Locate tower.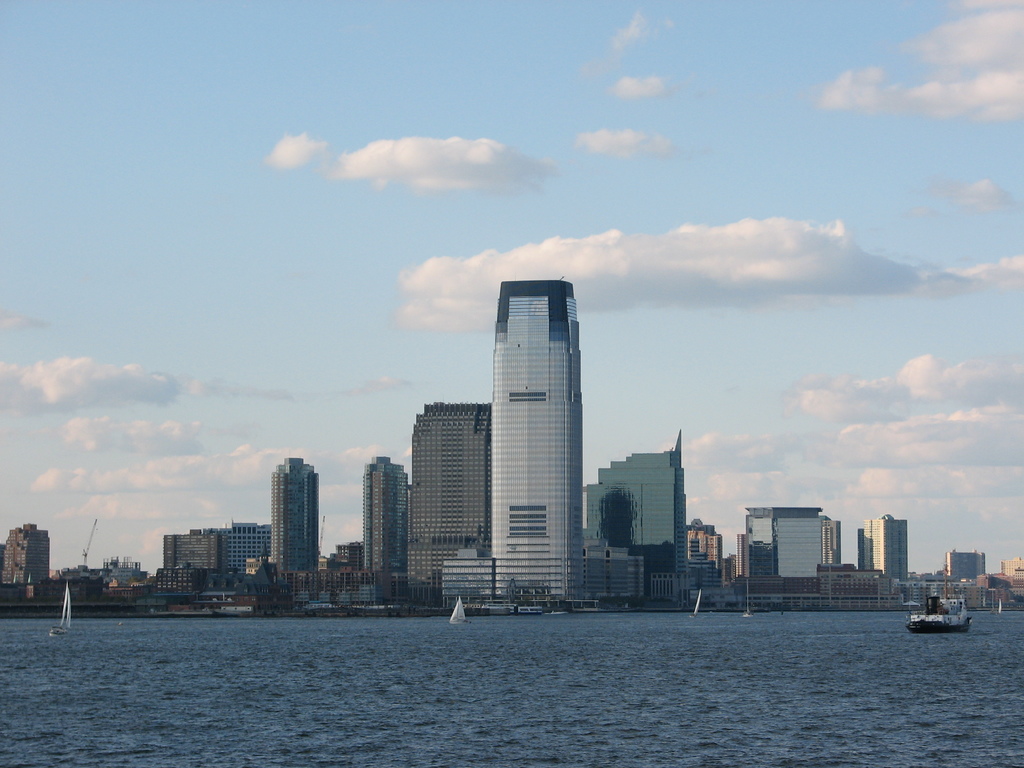
Bounding box: detection(860, 514, 908, 591).
